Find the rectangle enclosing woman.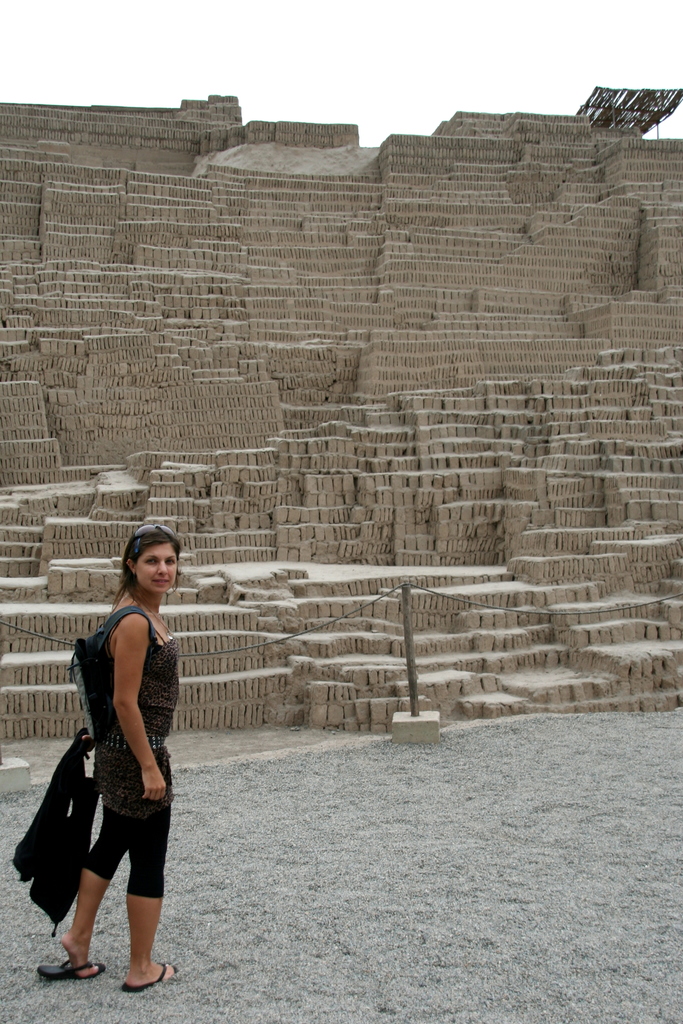
(x1=29, y1=531, x2=177, y2=996).
